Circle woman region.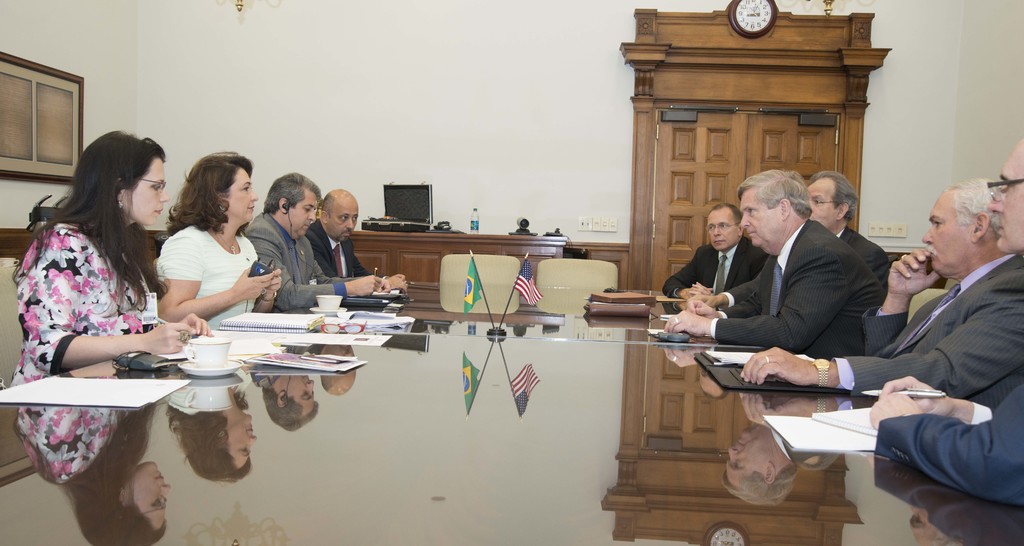
Region: <bbox>152, 146, 267, 336</bbox>.
